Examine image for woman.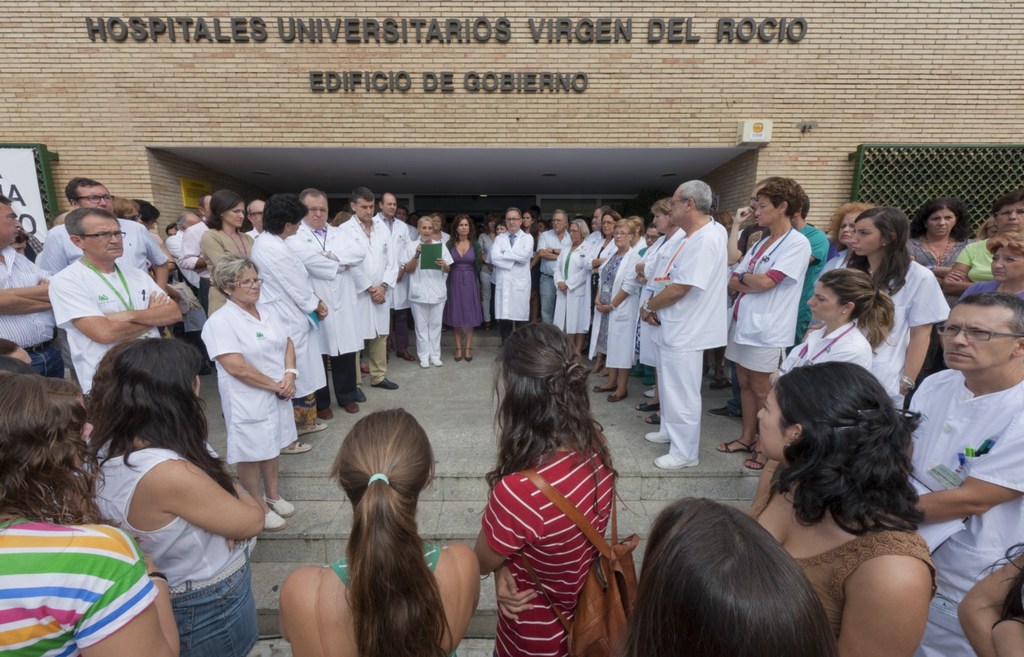
Examination result: select_region(743, 360, 940, 656).
